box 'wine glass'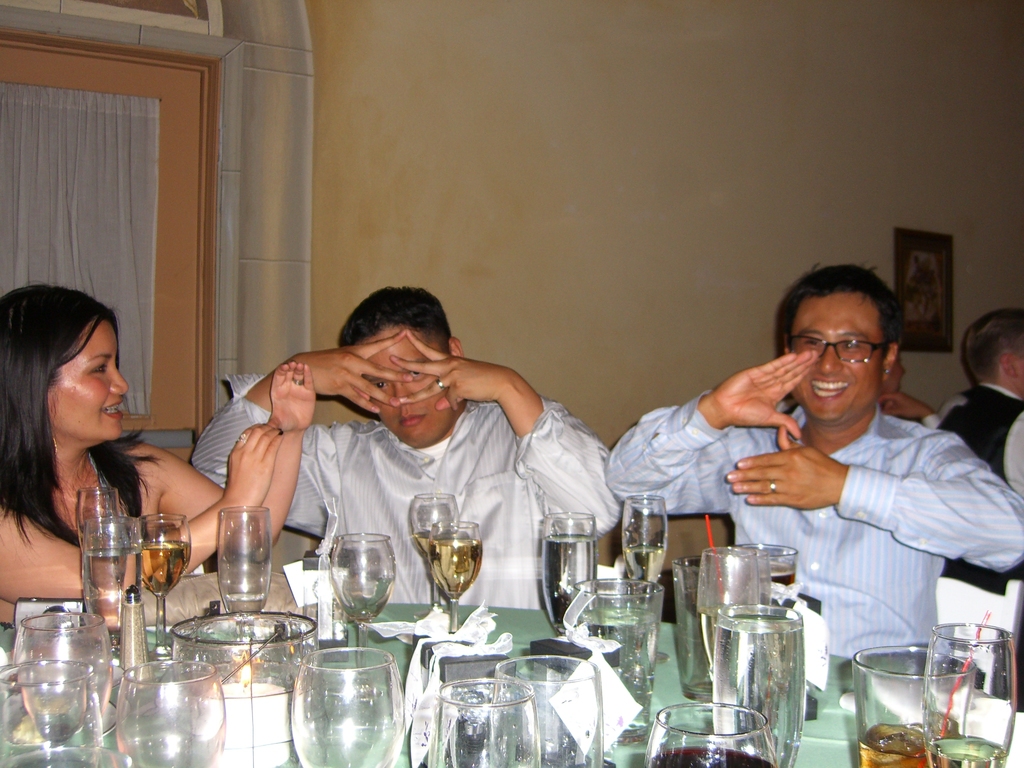
x1=218 y1=504 x2=268 y2=610
